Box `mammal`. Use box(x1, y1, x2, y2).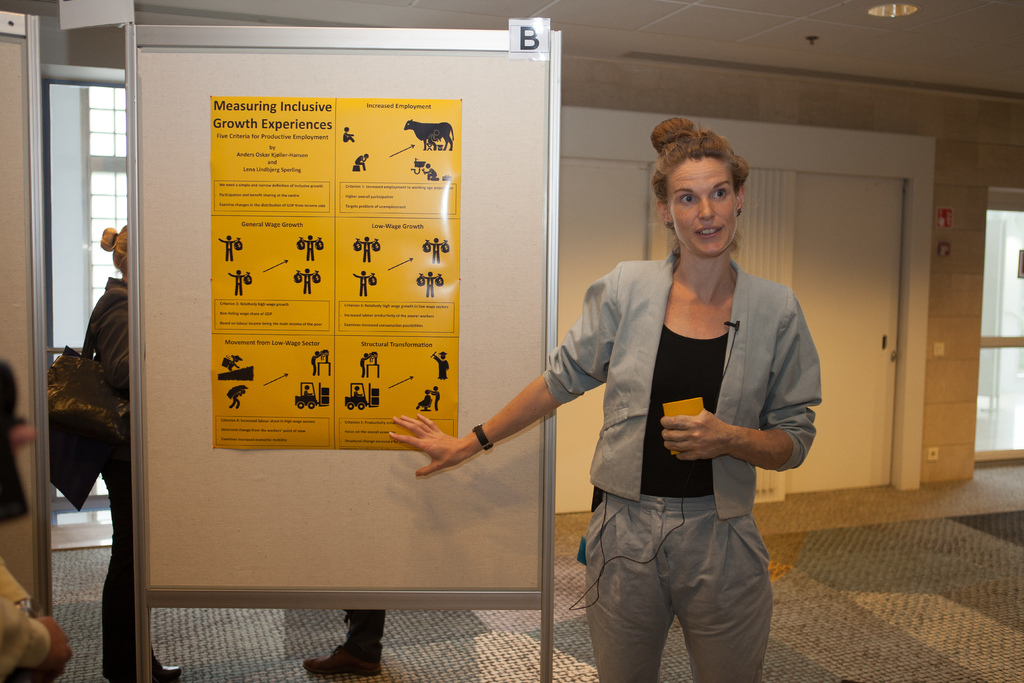
box(424, 237, 445, 263).
